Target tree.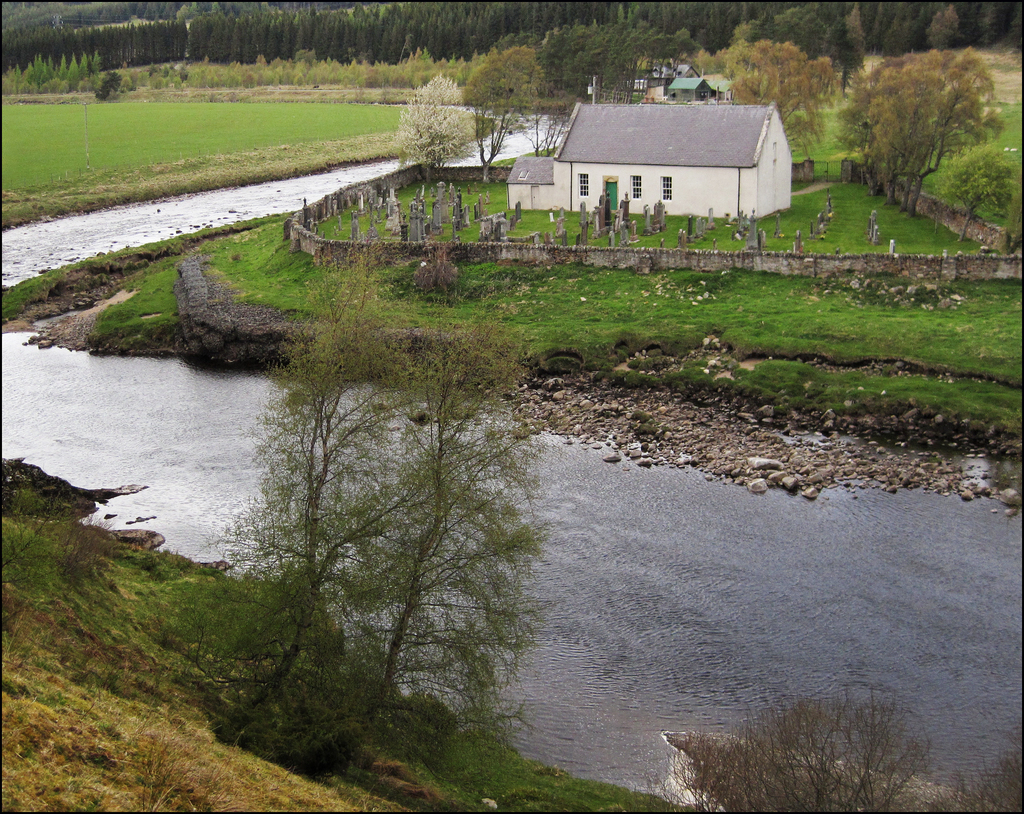
Target region: (391,75,482,187).
